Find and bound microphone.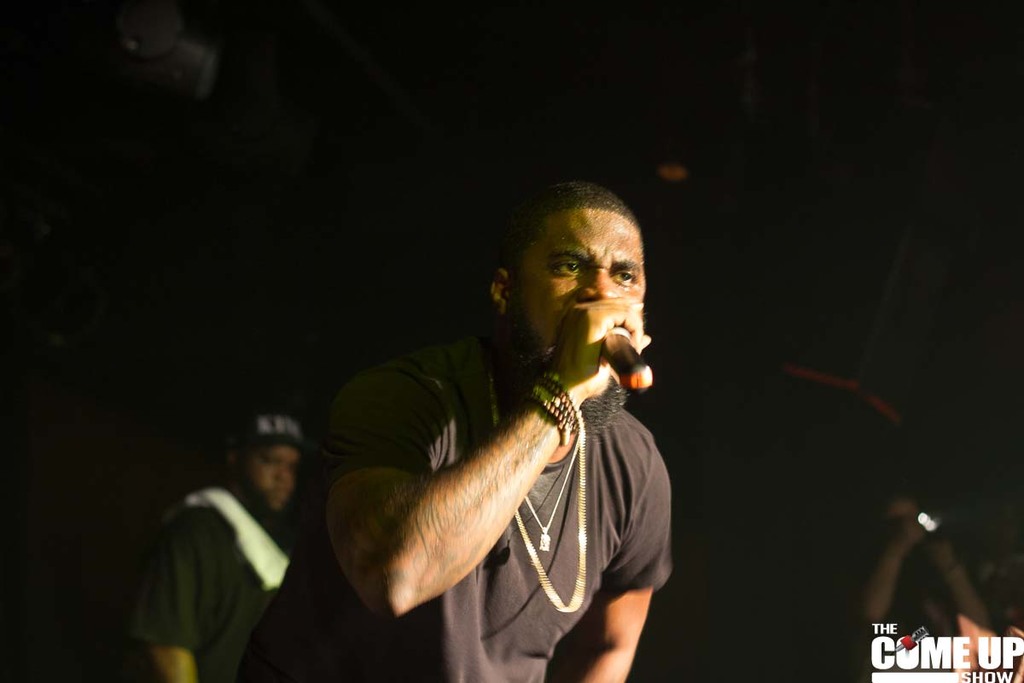
Bound: select_region(600, 322, 655, 398).
